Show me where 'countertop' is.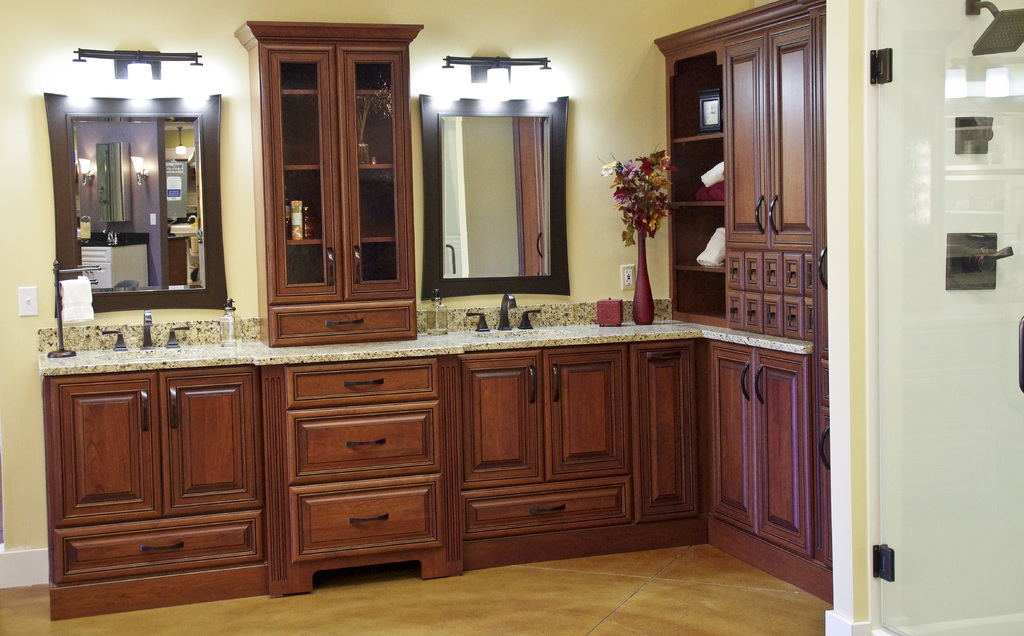
'countertop' is at [47,305,815,623].
